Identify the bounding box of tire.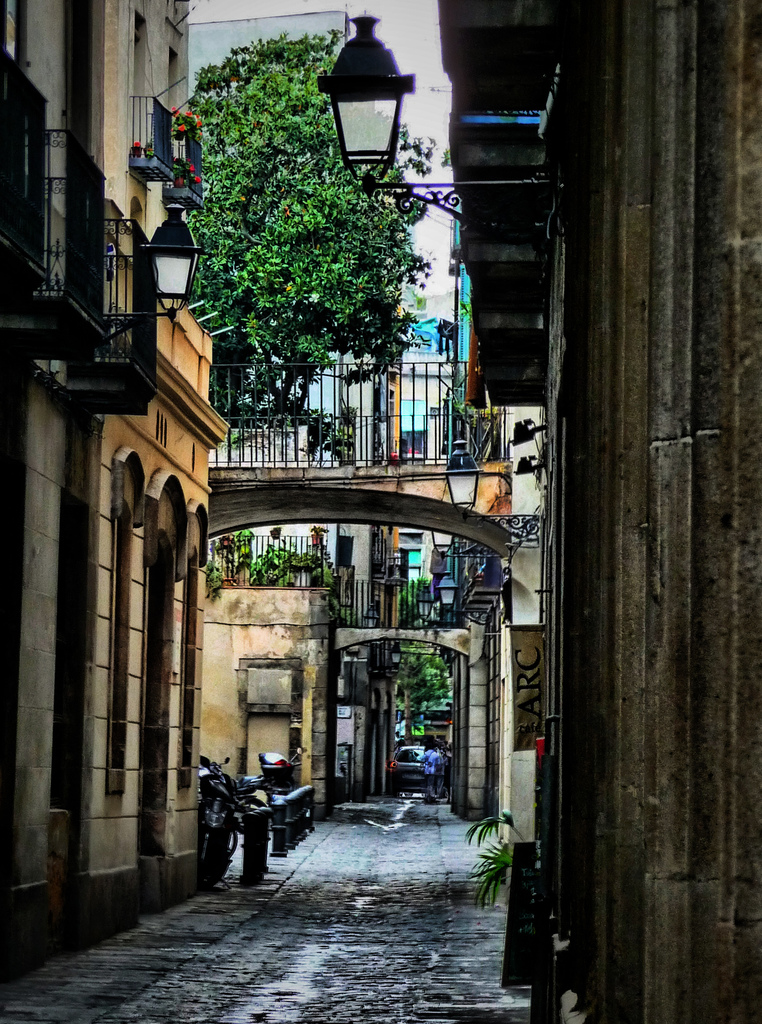
198, 824, 227, 886.
